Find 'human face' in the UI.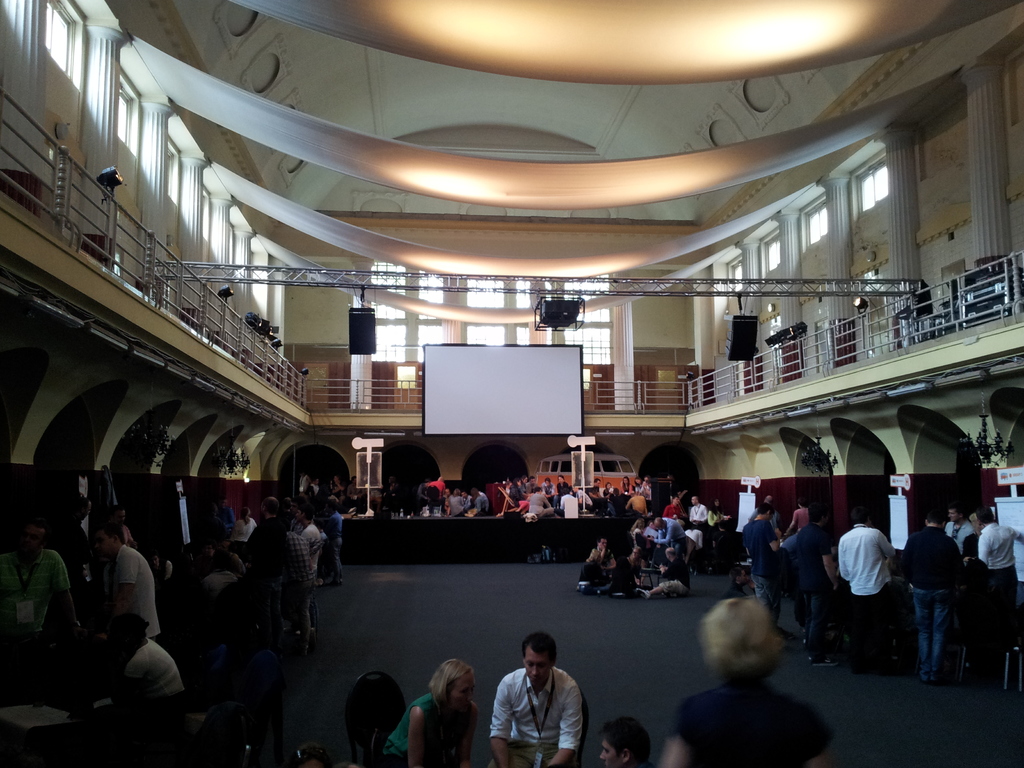
UI element at x1=446, y1=673, x2=475, y2=710.
